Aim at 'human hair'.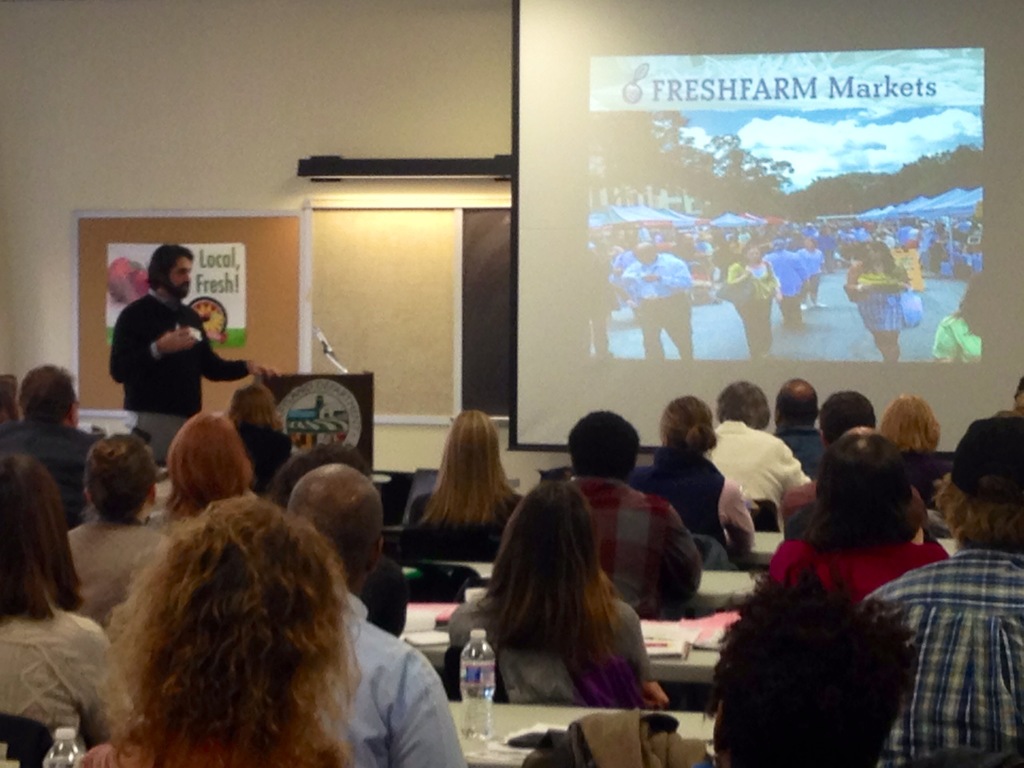
Aimed at [left=929, top=472, right=1023, bottom=549].
